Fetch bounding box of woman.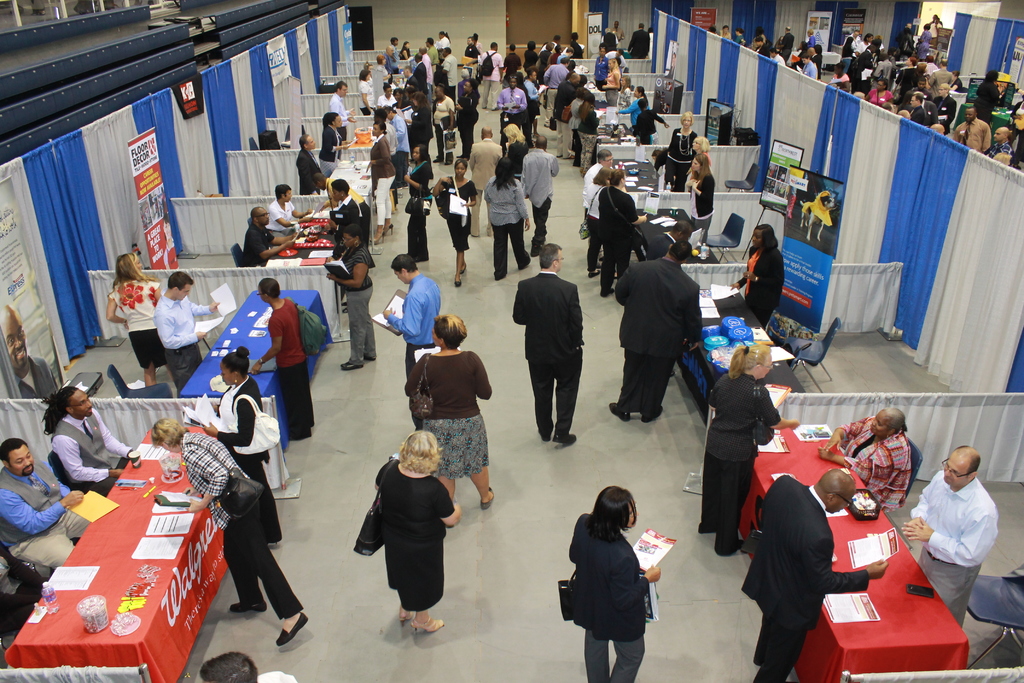
Bbox: (x1=434, y1=160, x2=477, y2=291).
